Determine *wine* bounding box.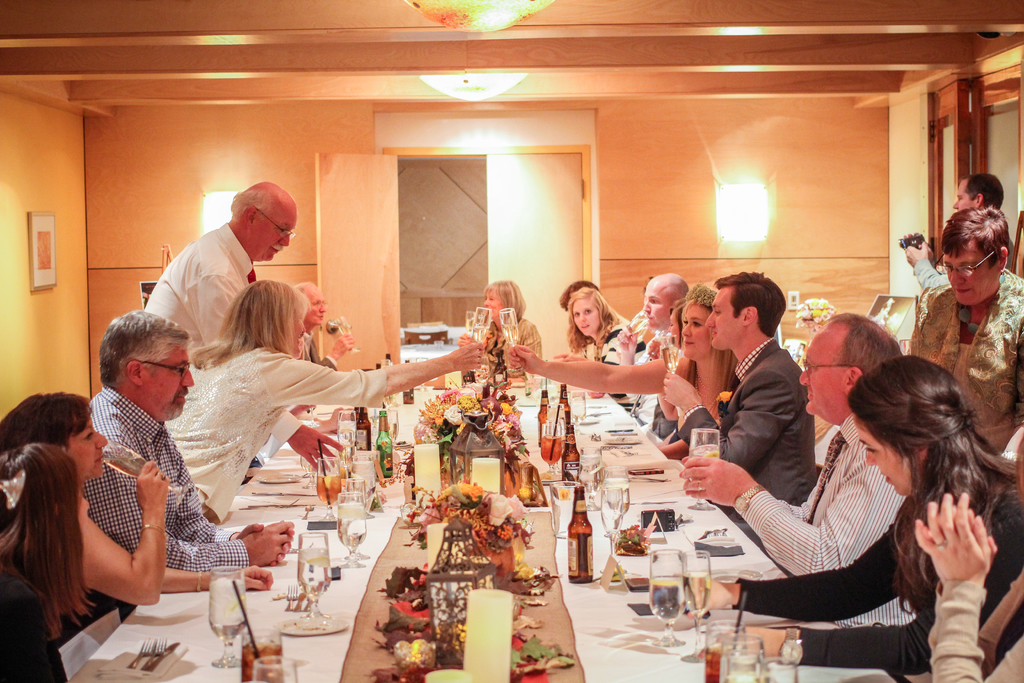
Determined: <region>353, 402, 374, 453</region>.
